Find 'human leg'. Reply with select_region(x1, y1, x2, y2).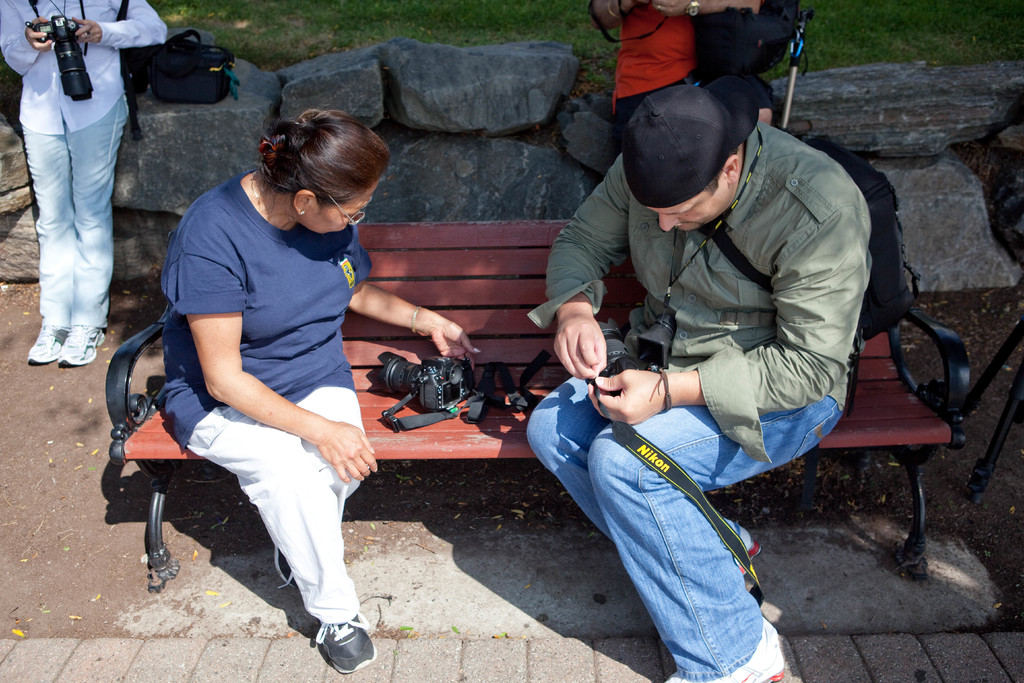
select_region(591, 391, 838, 682).
